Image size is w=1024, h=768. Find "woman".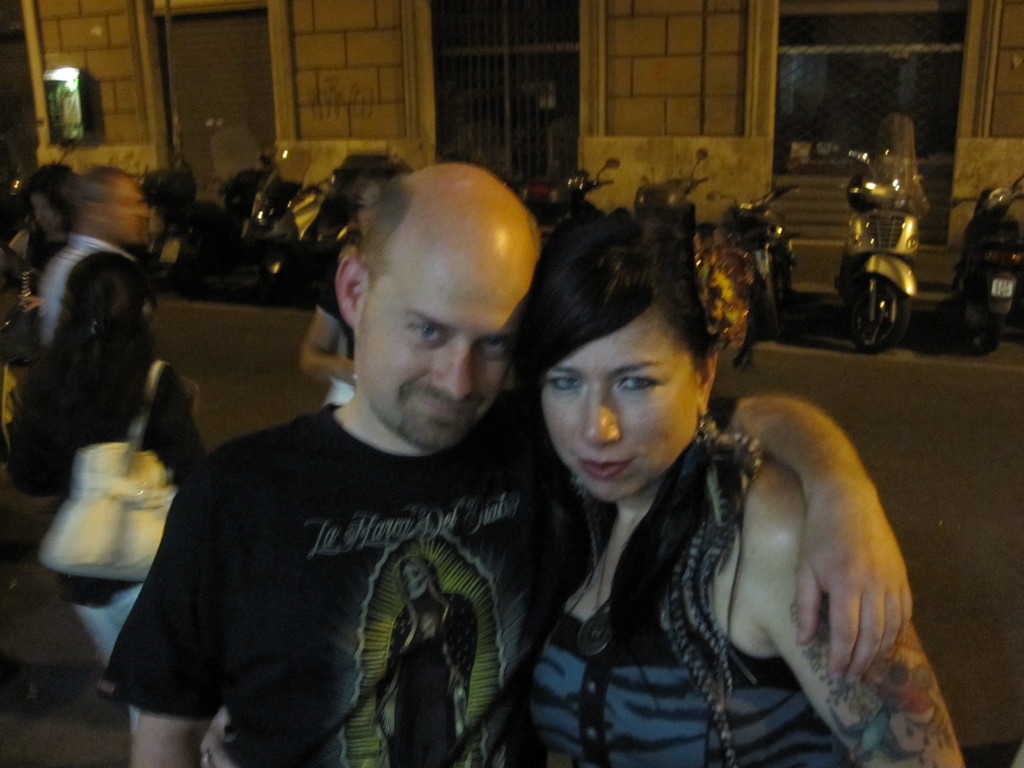
pyautogui.locateOnScreen(296, 162, 413, 412).
